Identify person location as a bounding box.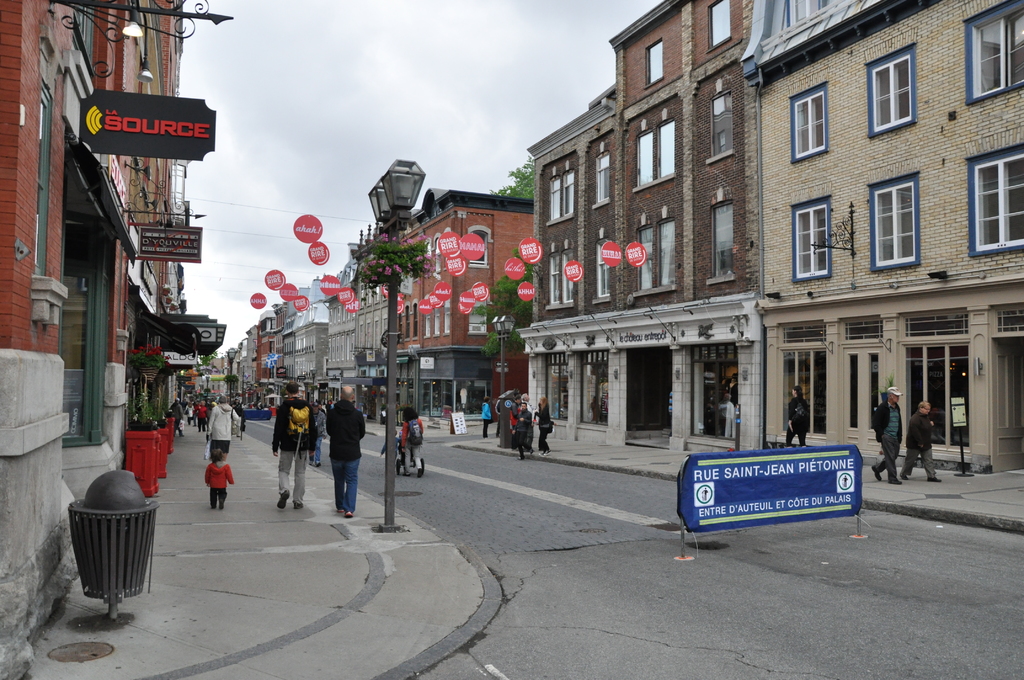
310:400:332:471.
